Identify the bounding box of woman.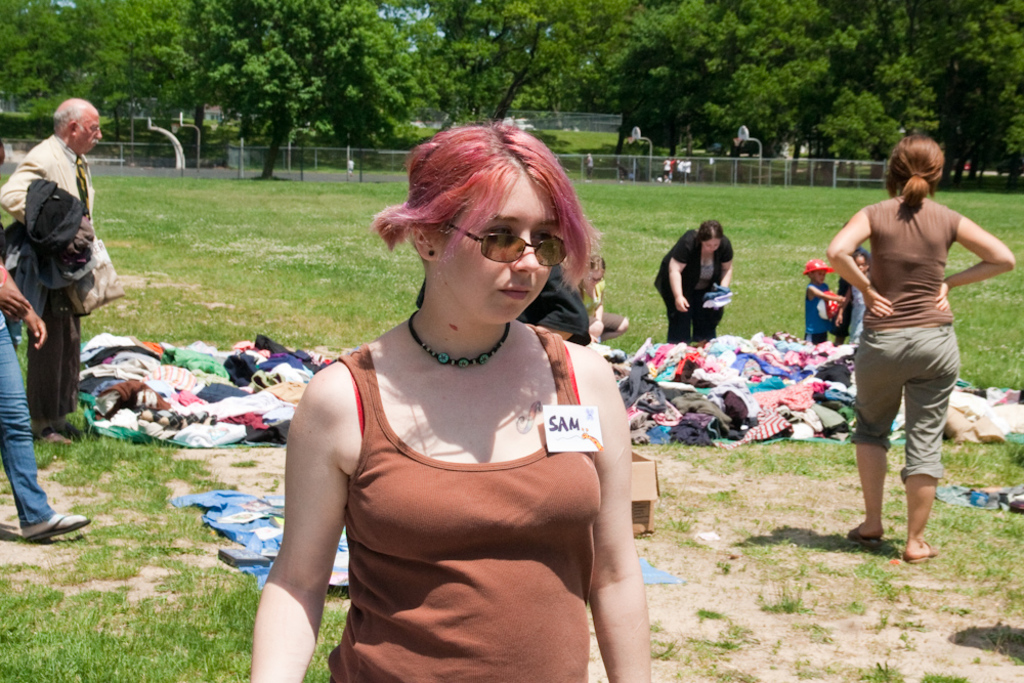
rect(825, 133, 1015, 562).
